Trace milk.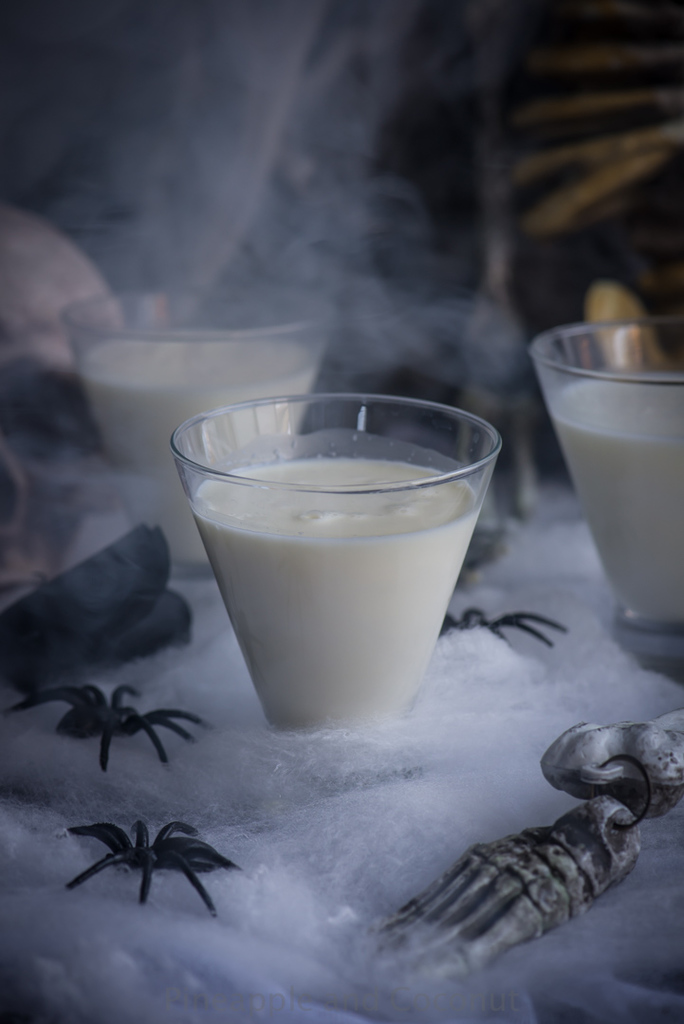
Traced to (left=542, top=368, right=683, bottom=622).
